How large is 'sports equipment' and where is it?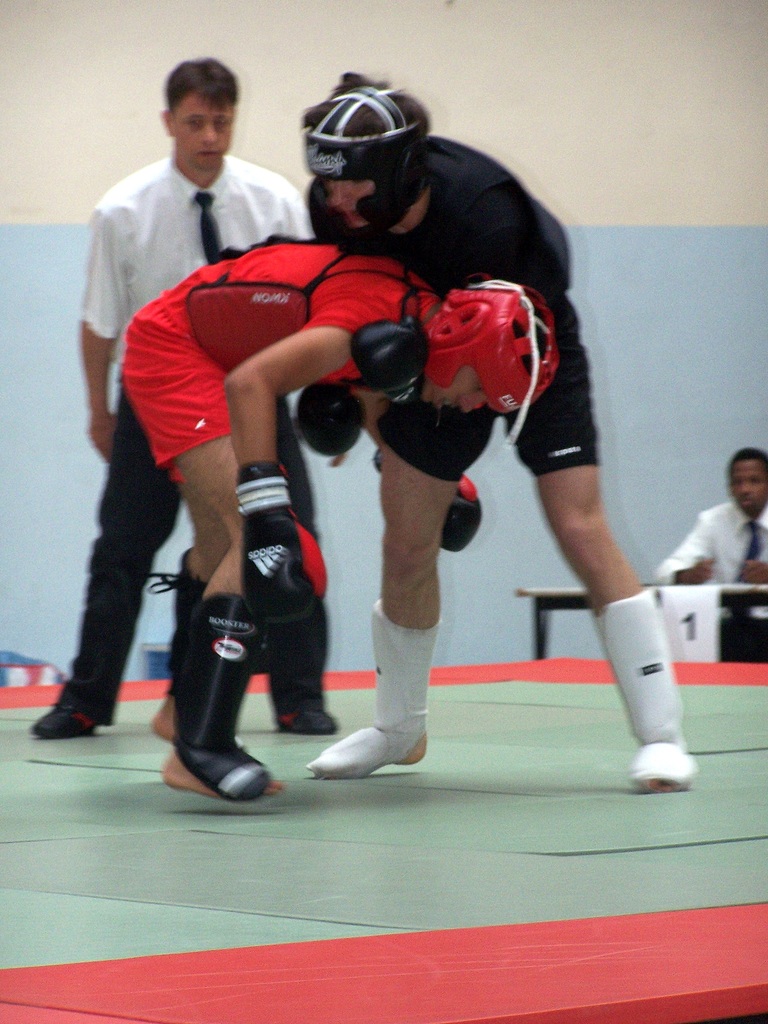
Bounding box: [273,707,341,735].
